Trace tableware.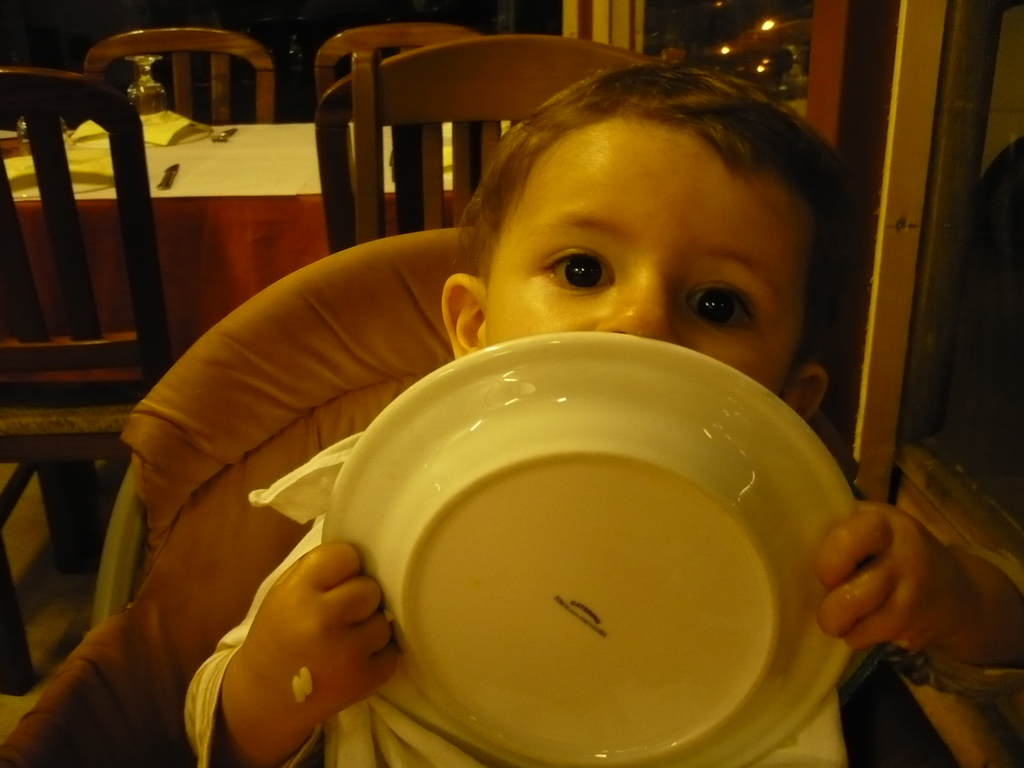
Traced to l=275, t=319, r=818, b=767.
